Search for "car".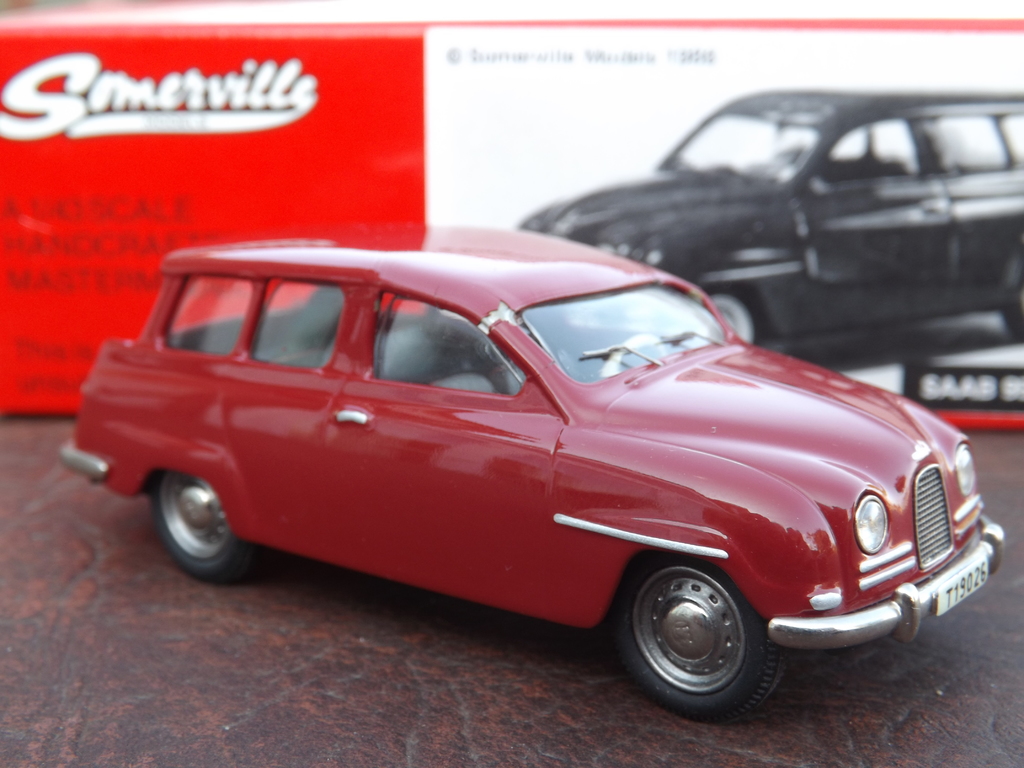
Found at (left=521, top=88, right=1023, bottom=367).
